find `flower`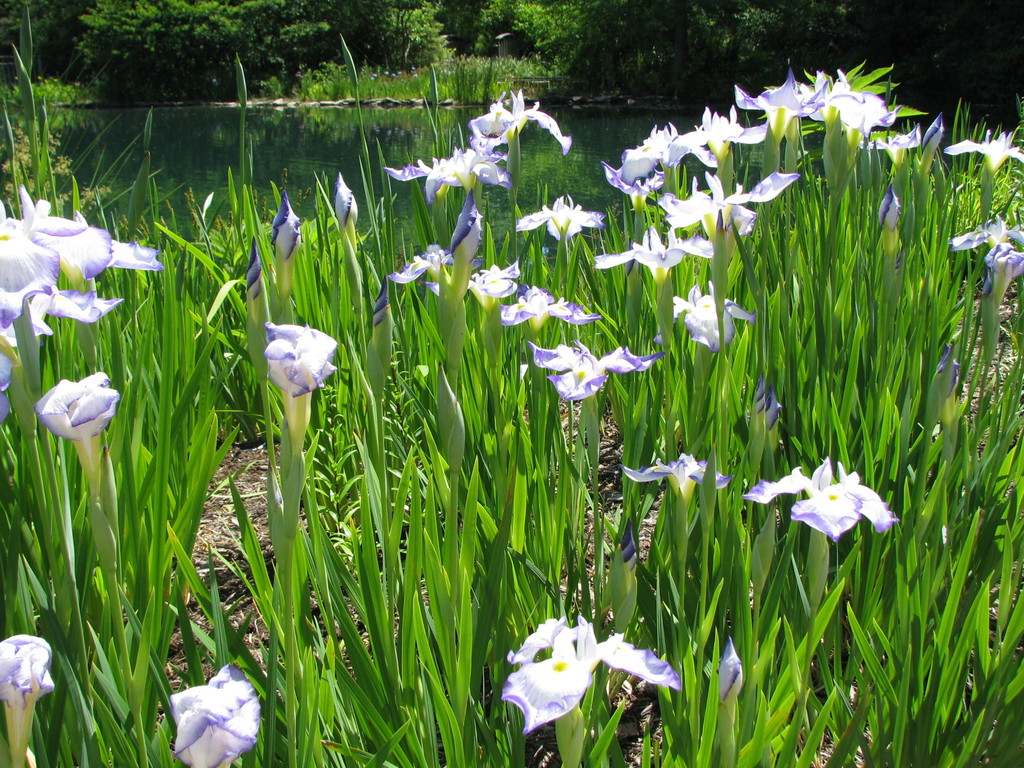
BBox(469, 84, 568, 149)
